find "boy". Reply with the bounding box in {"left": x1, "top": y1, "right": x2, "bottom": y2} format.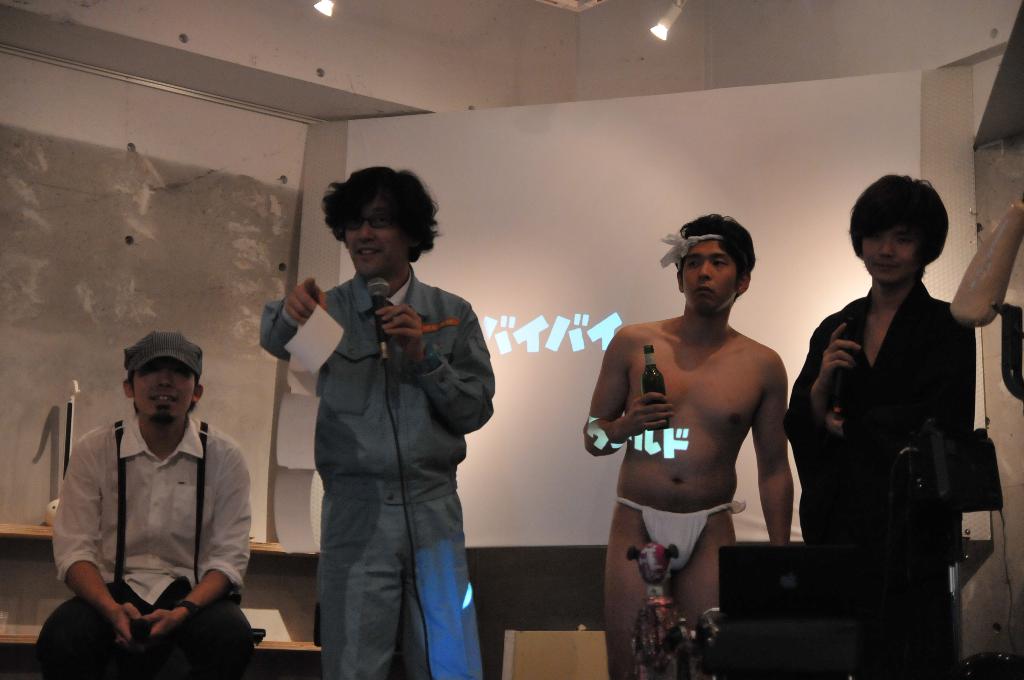
{"left": 587, "top": 213, "right": 792, "bottom": 676}.
